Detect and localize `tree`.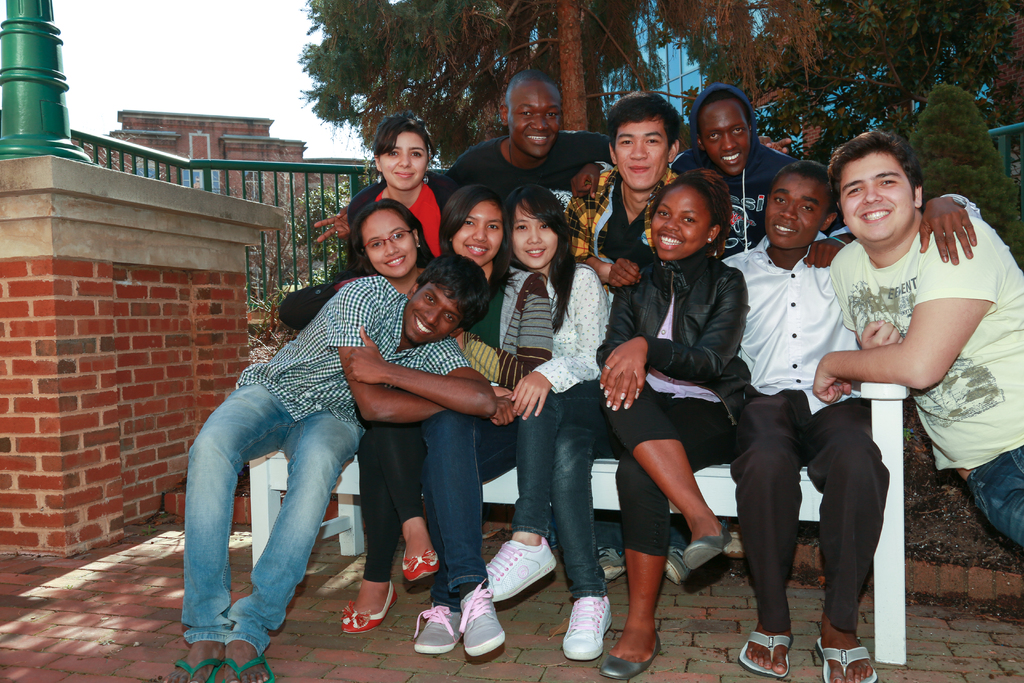
Localized at [left=691, top=0, right=1023, bottom=151].
